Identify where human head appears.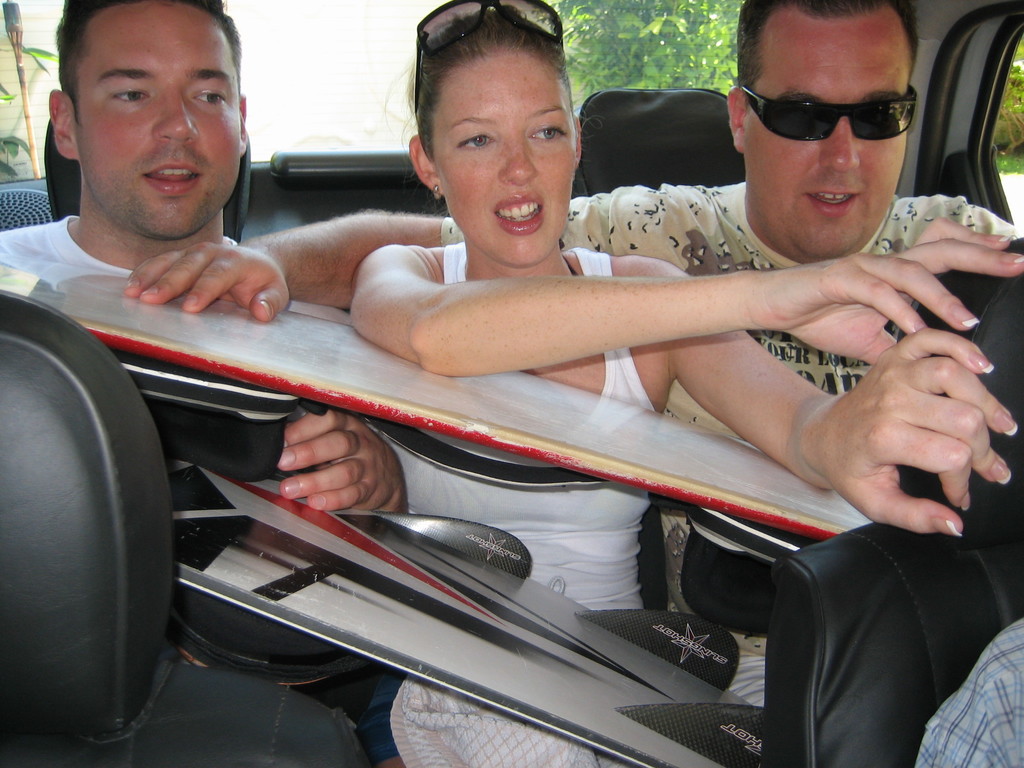
Appears at box=[93, 1, 267, 199].
